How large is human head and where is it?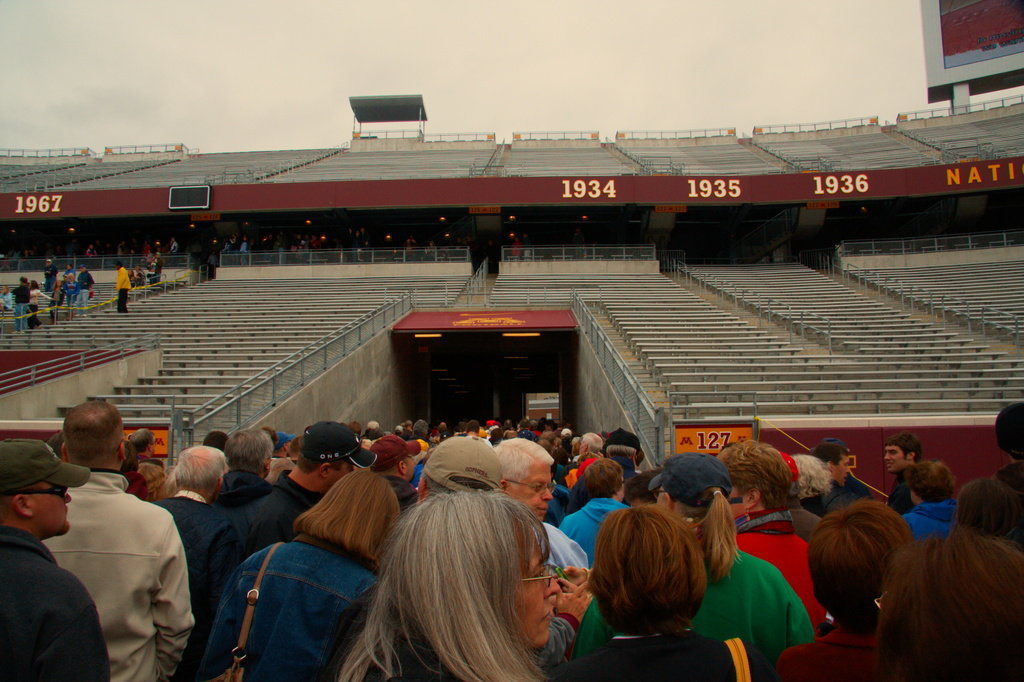
Bounding box: {"x1": 560, "y1": 437, "x2": 571, "y2": 455}.
